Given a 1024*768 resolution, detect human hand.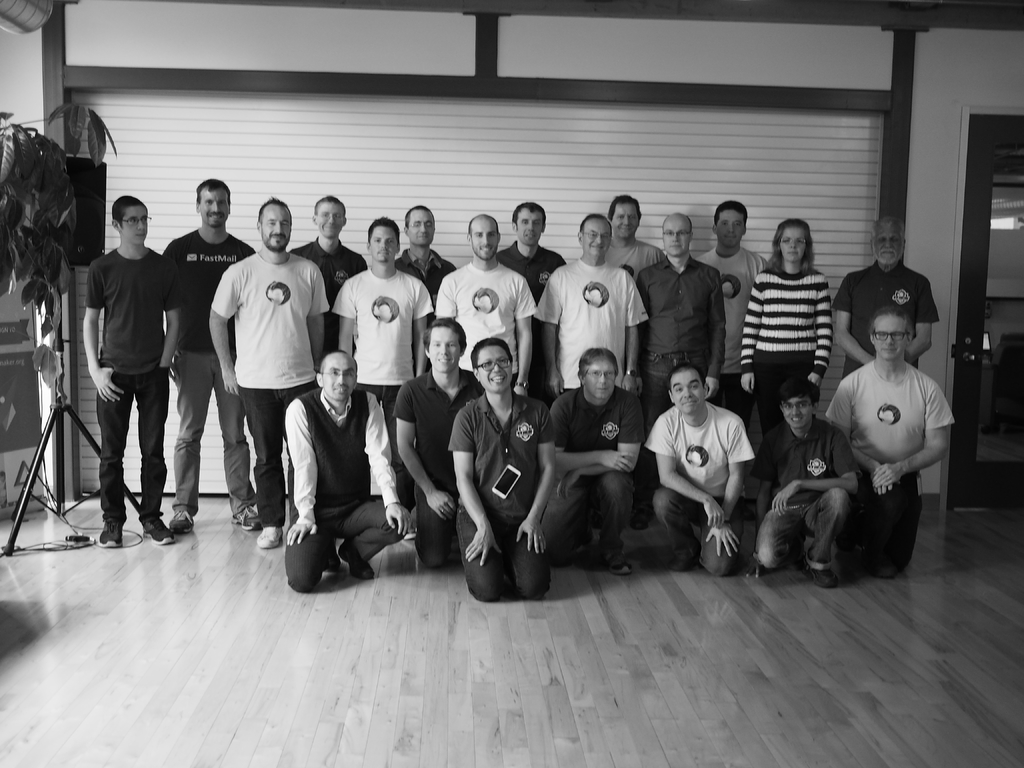
rect(510, 385, 529, 396).
